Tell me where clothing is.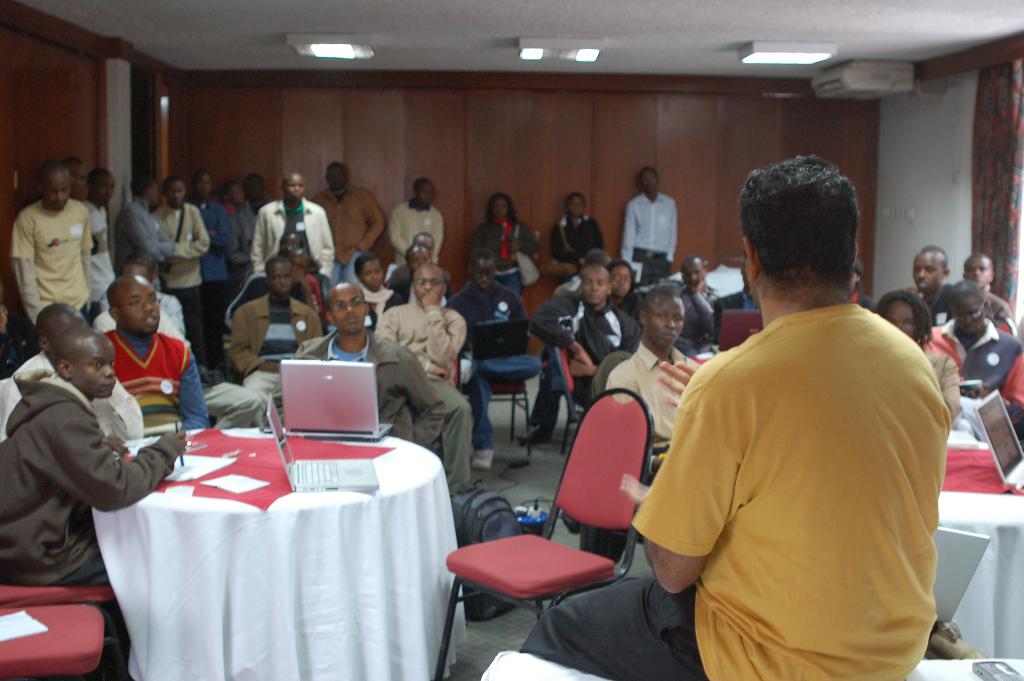
clothing is at [924,283,951,318].
